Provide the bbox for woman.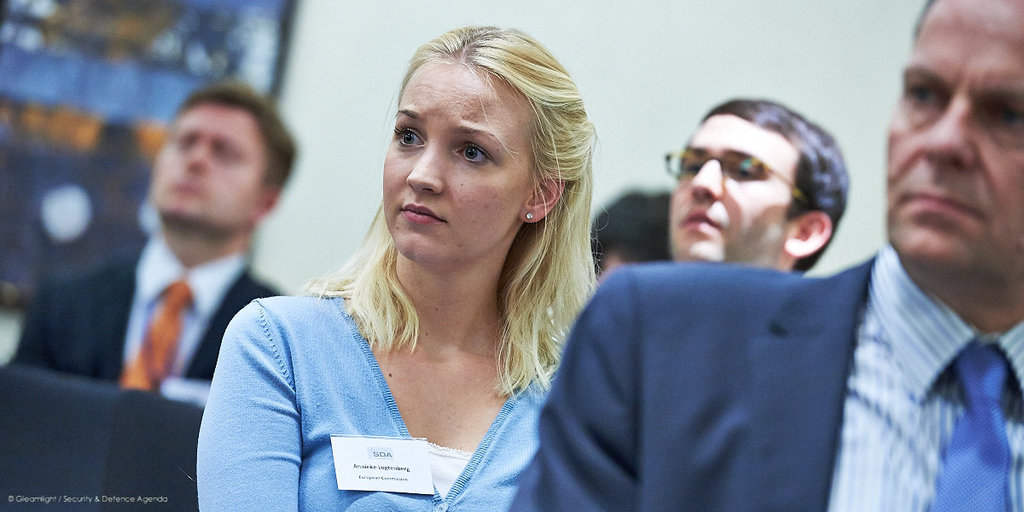
[179,52,657,508].
